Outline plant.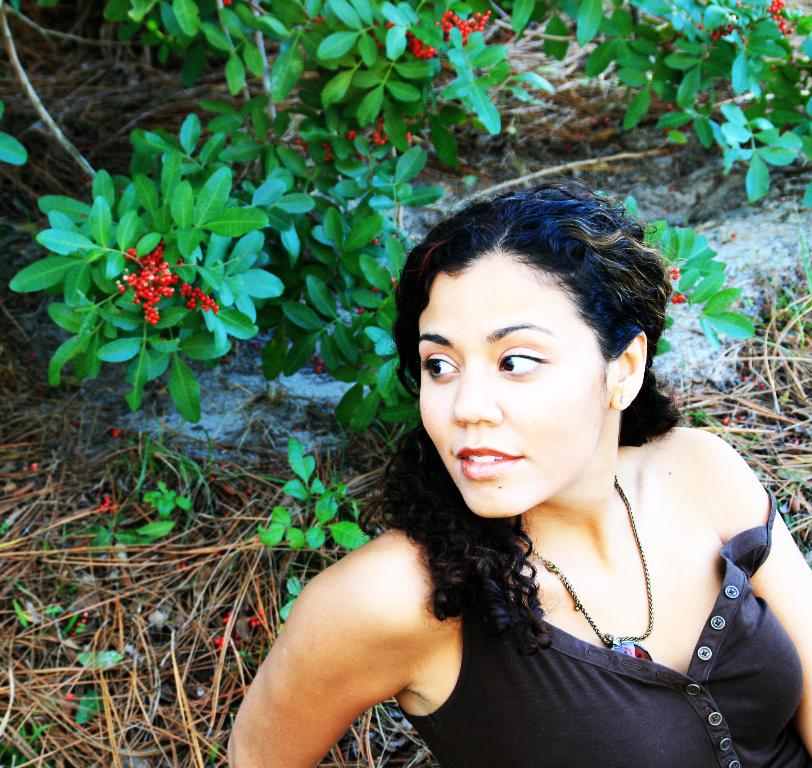
Outline: 75:691:97:726.
